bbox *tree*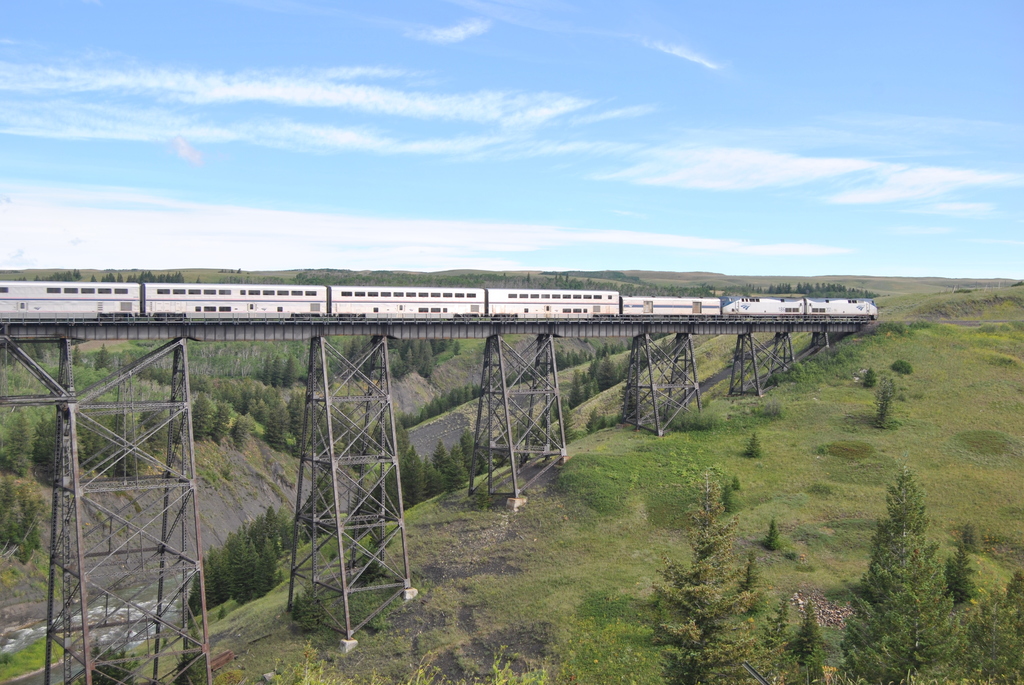
374/340/440/379
